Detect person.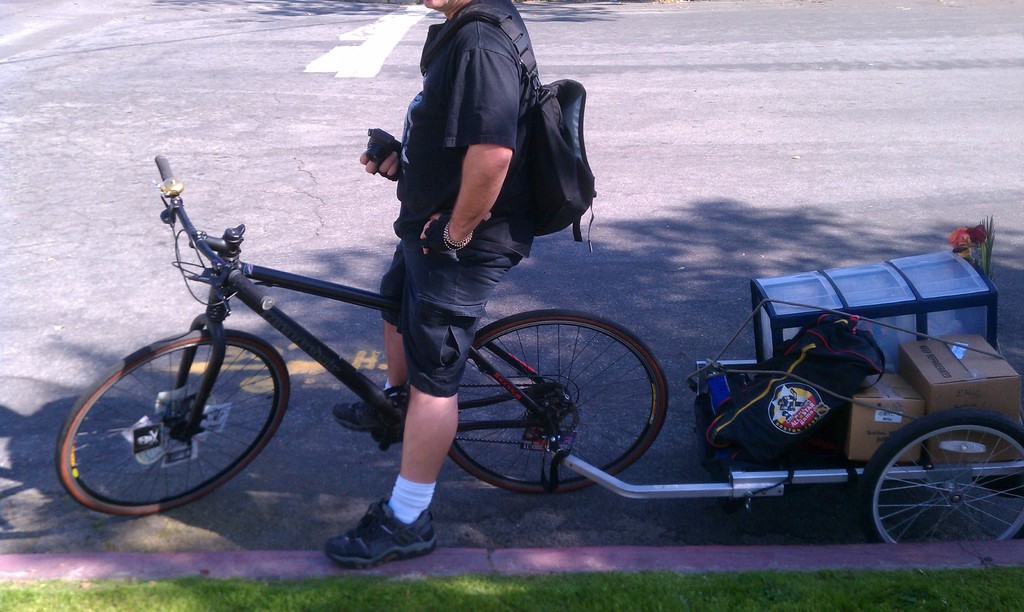
Detected at {"left": 326, "top": 0, "right": 545, "bottom": 571}.
